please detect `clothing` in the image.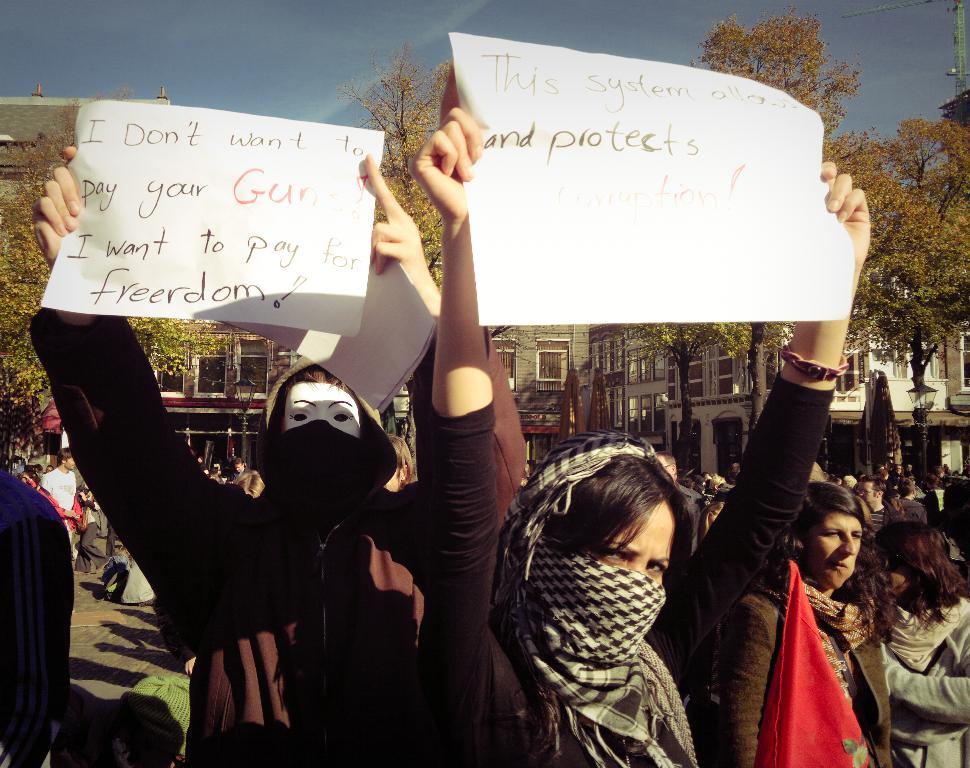
BBox(721, 492, 887, 767).
